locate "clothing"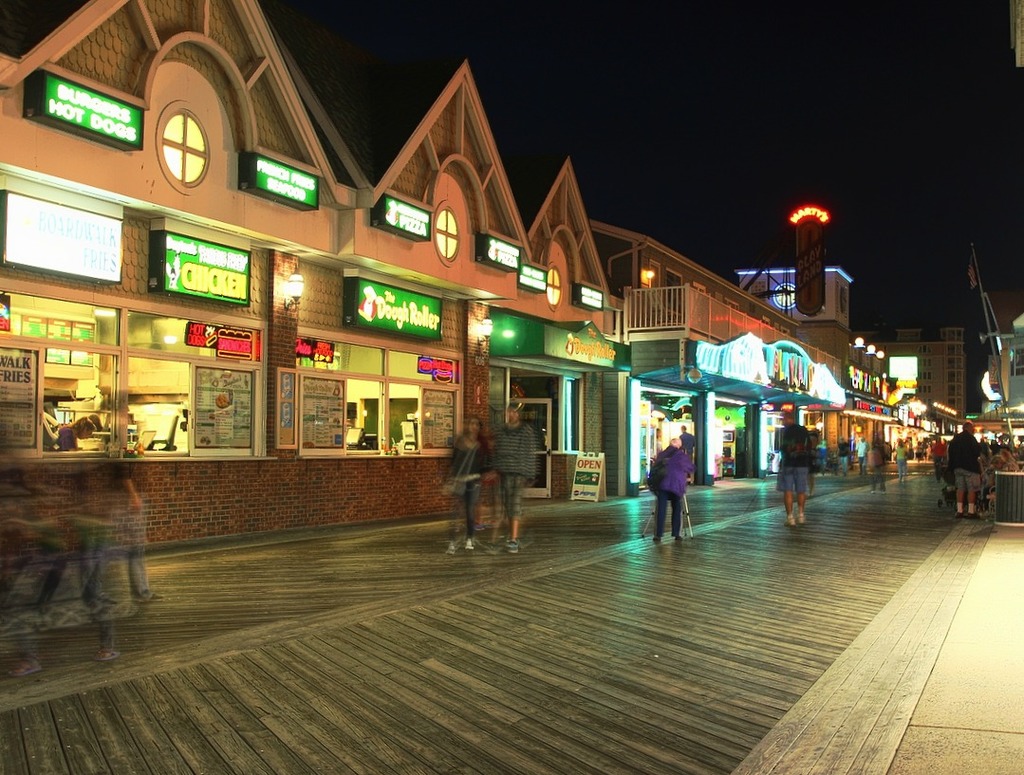
box=[950, 433, 977, 494]
